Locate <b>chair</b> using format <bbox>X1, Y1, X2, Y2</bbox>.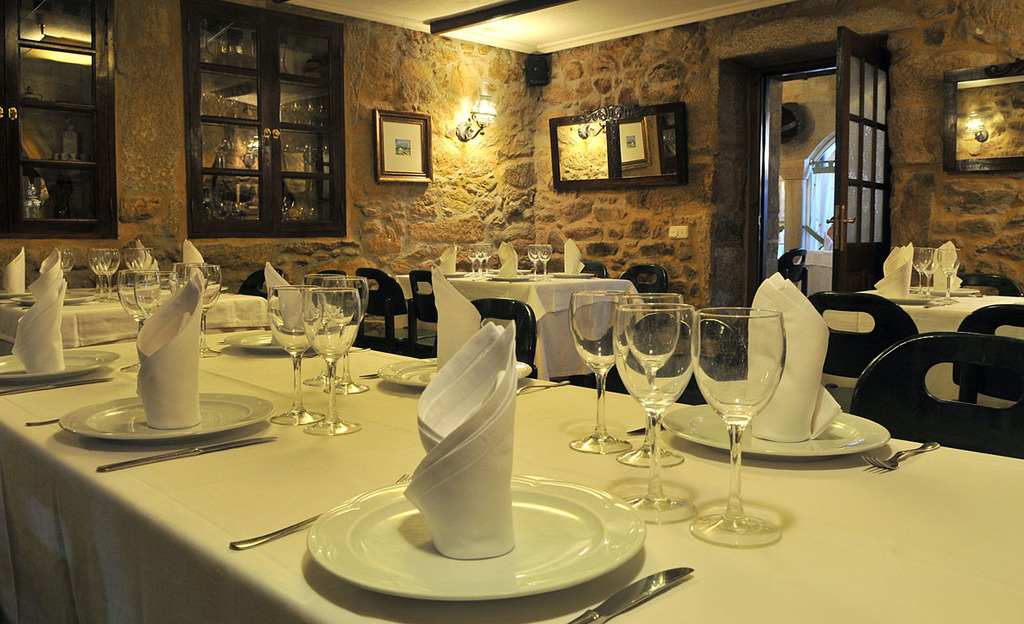
<bbox>860, 309, 1021, 465</bbox>.
